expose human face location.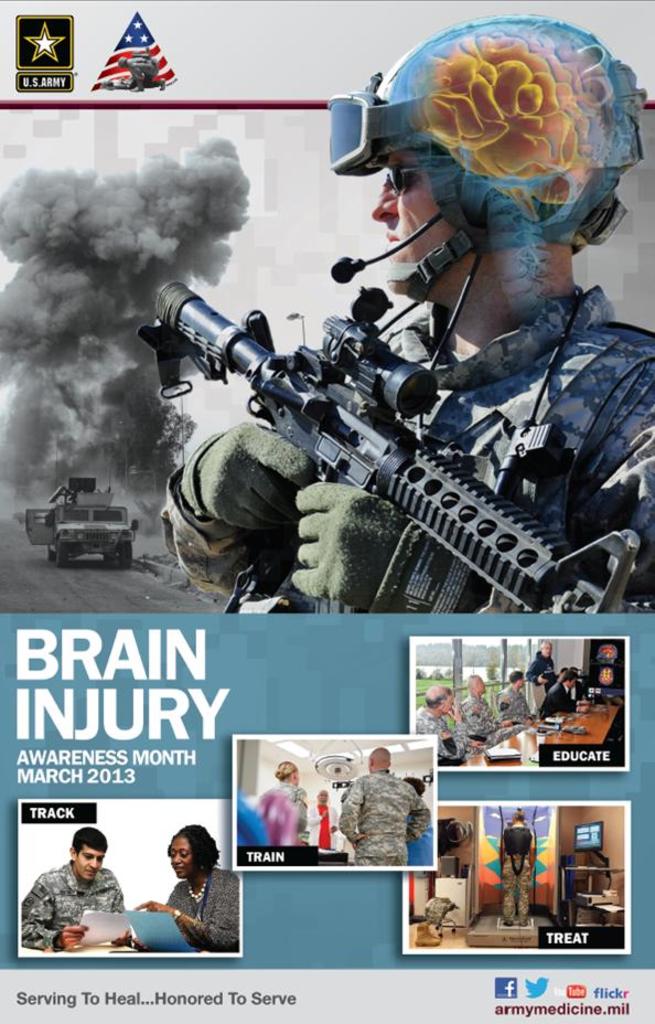
Exposed at l=367, t=147, r=462, b=294.
